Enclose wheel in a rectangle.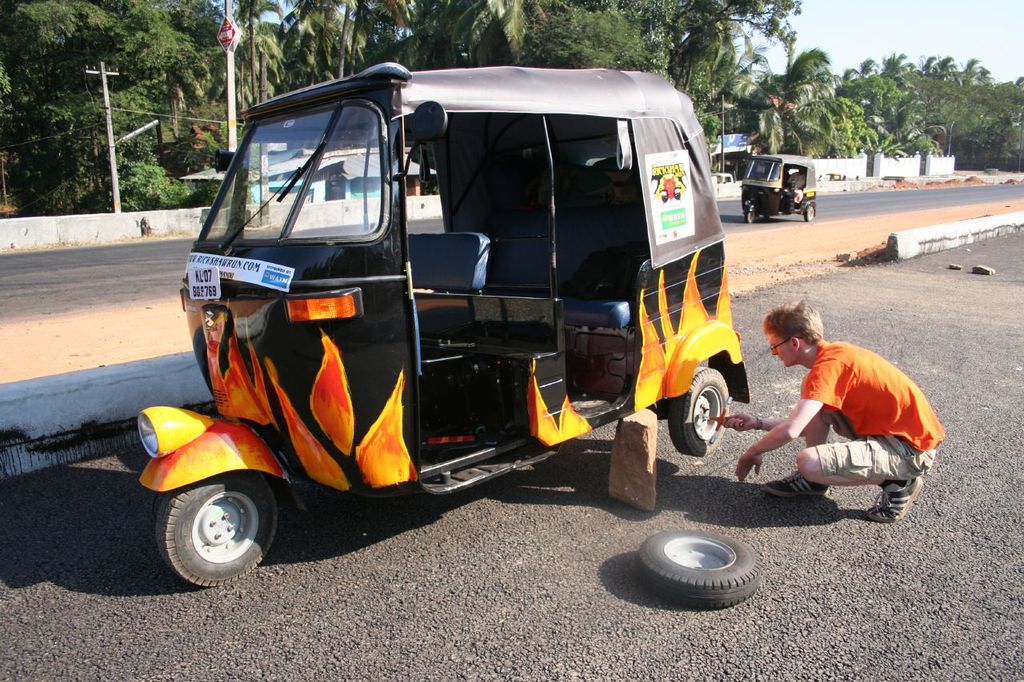
<box>670,361,732,455</box>.
